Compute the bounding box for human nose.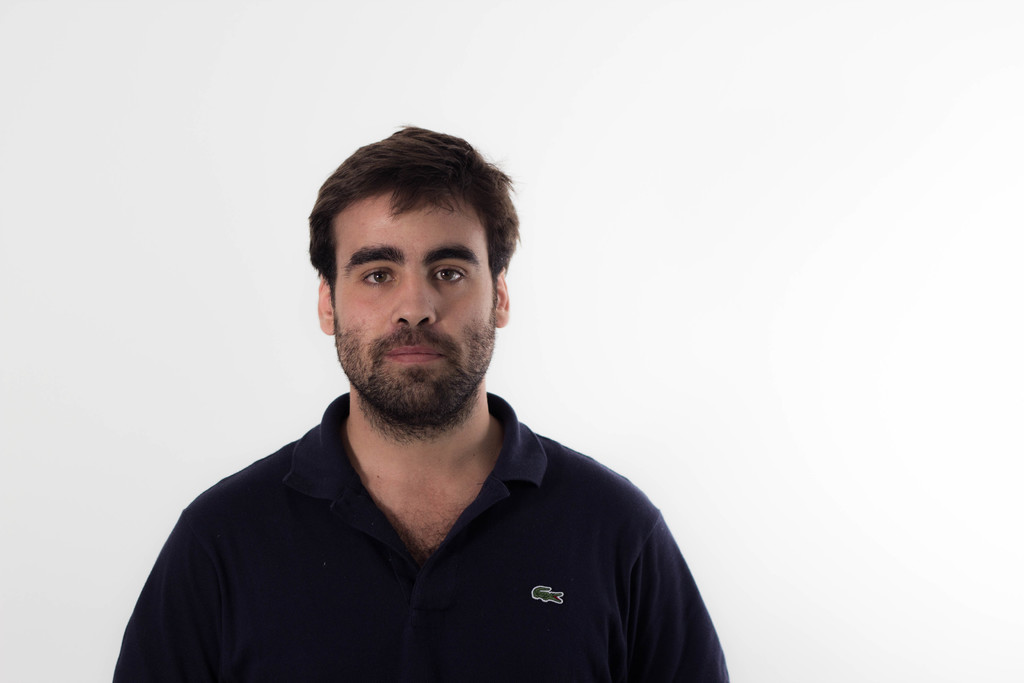
<box>392,267,435,327</box>.
